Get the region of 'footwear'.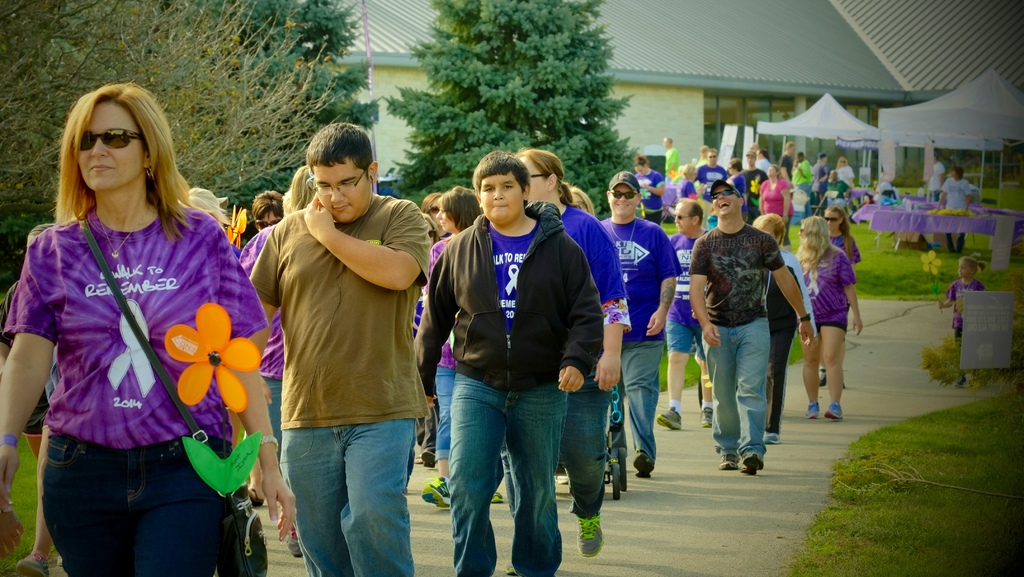
{"x1": 765, "y1": 434, "x2": 780, "y2": 442}.
